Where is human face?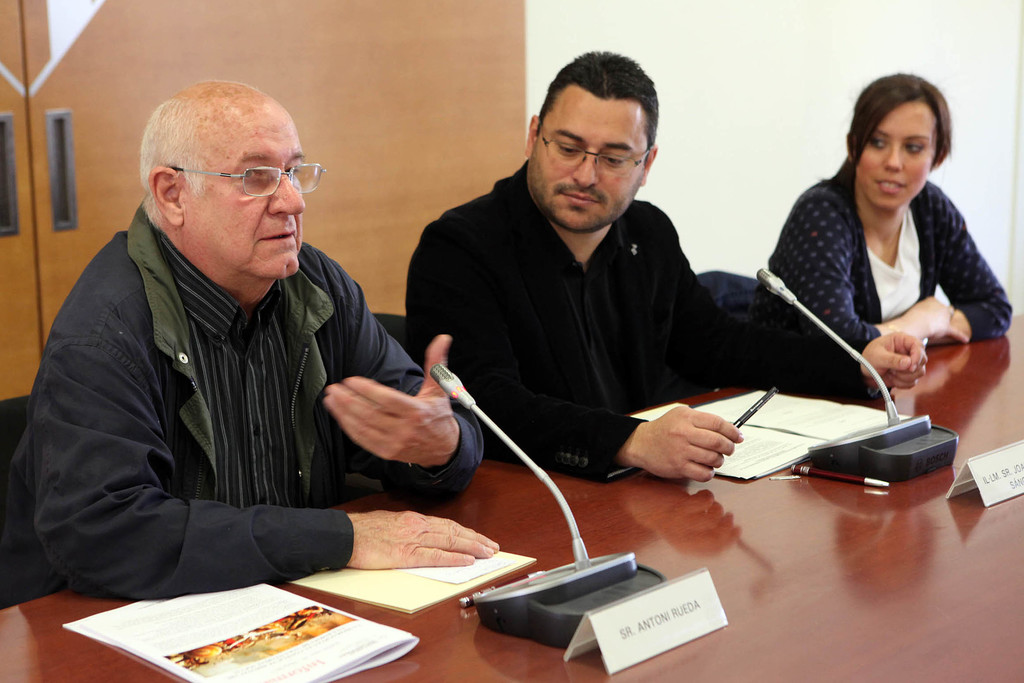
x1=535 y1=83 x2=650 y2=234.
